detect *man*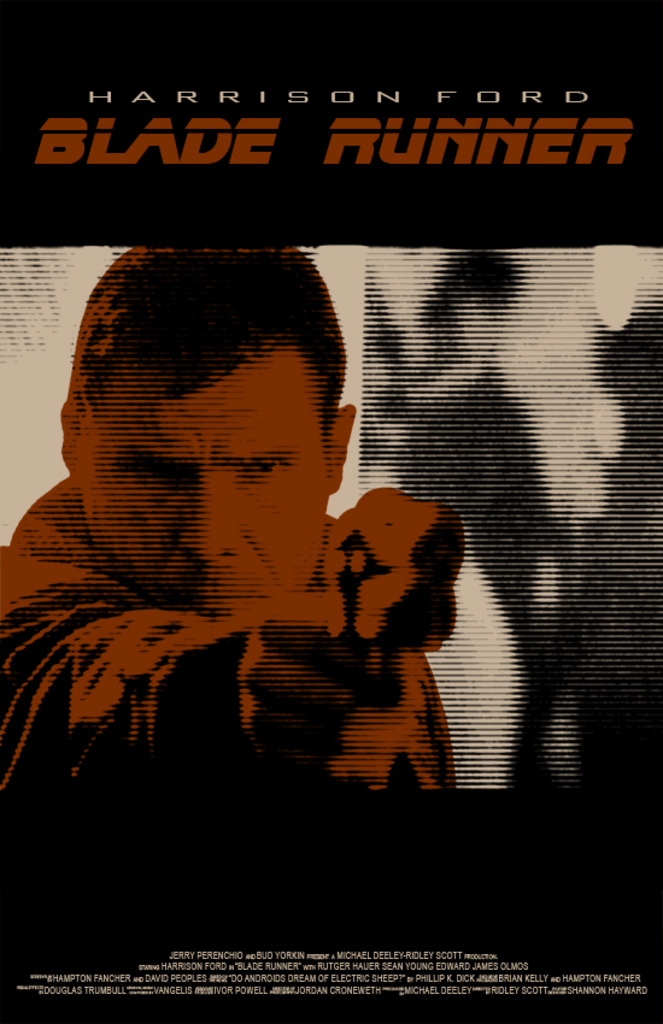
[left=0, top=224, right=480, bottom=919]
